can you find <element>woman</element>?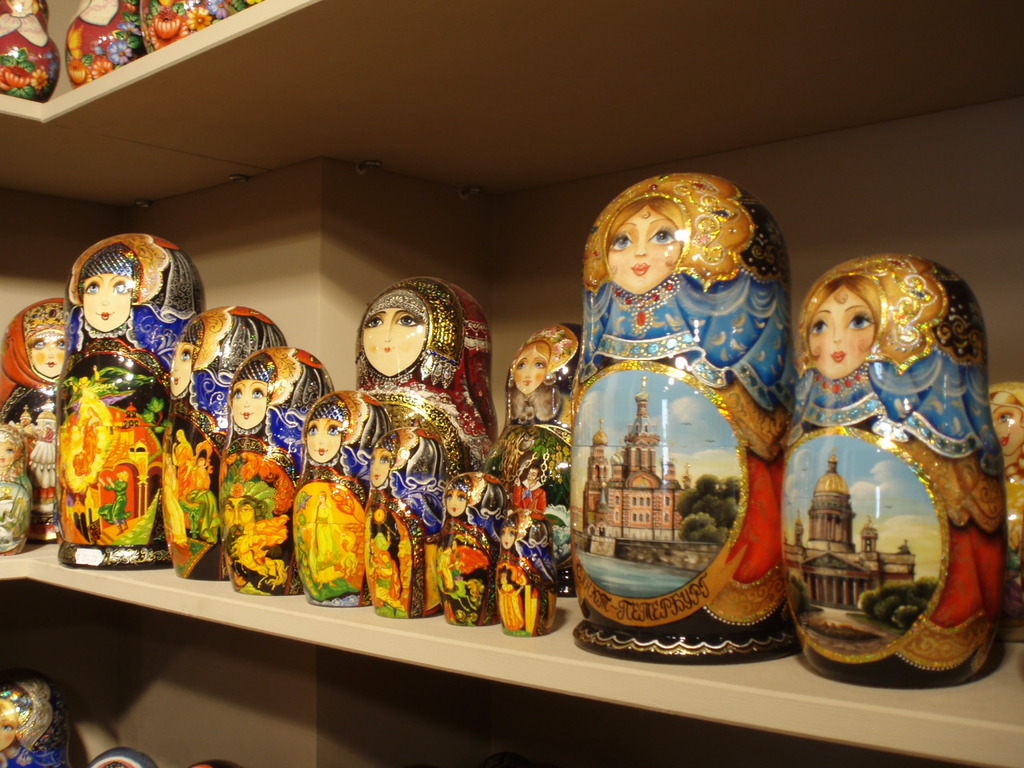
Yes, bounding box: 501, 521, 519, 554.
